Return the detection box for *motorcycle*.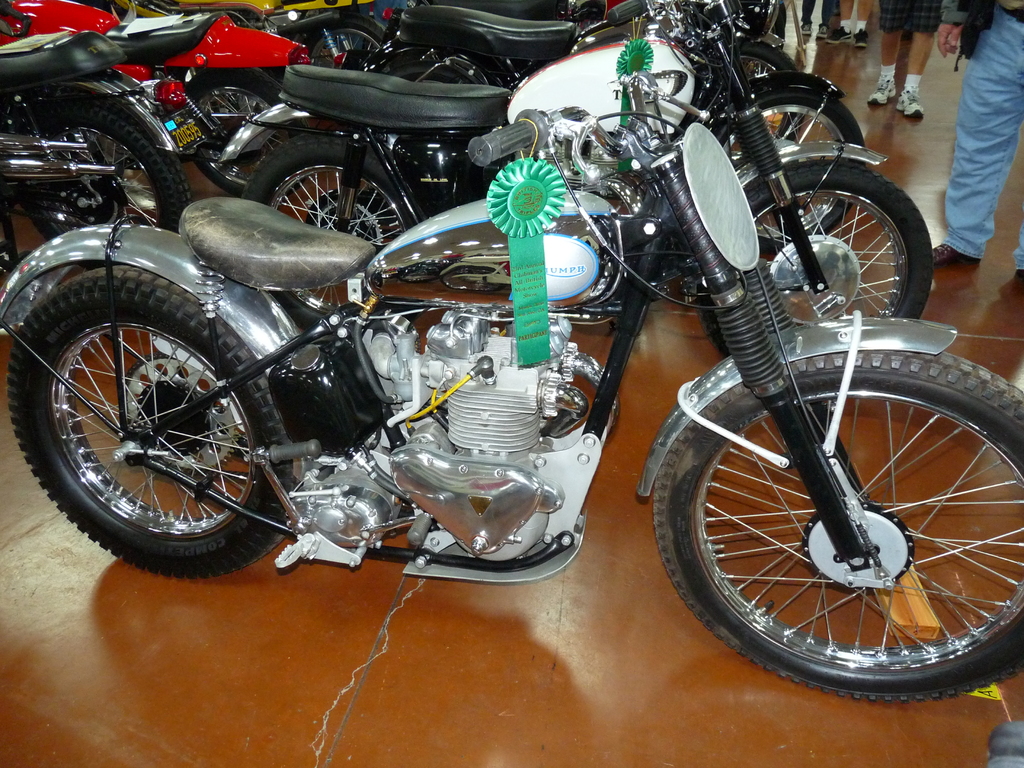
pyautogui.locateOnScreen(3, 2, 313, 196).
